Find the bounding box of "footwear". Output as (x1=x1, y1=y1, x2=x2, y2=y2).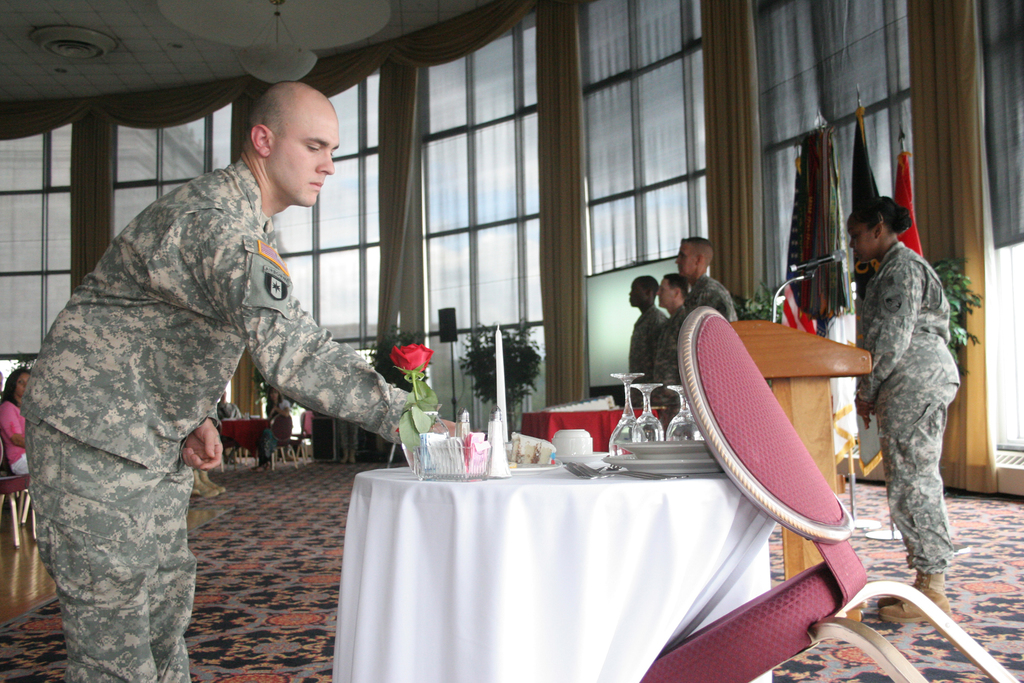
(x1=255, y1=465, x2=268, y2=470).
